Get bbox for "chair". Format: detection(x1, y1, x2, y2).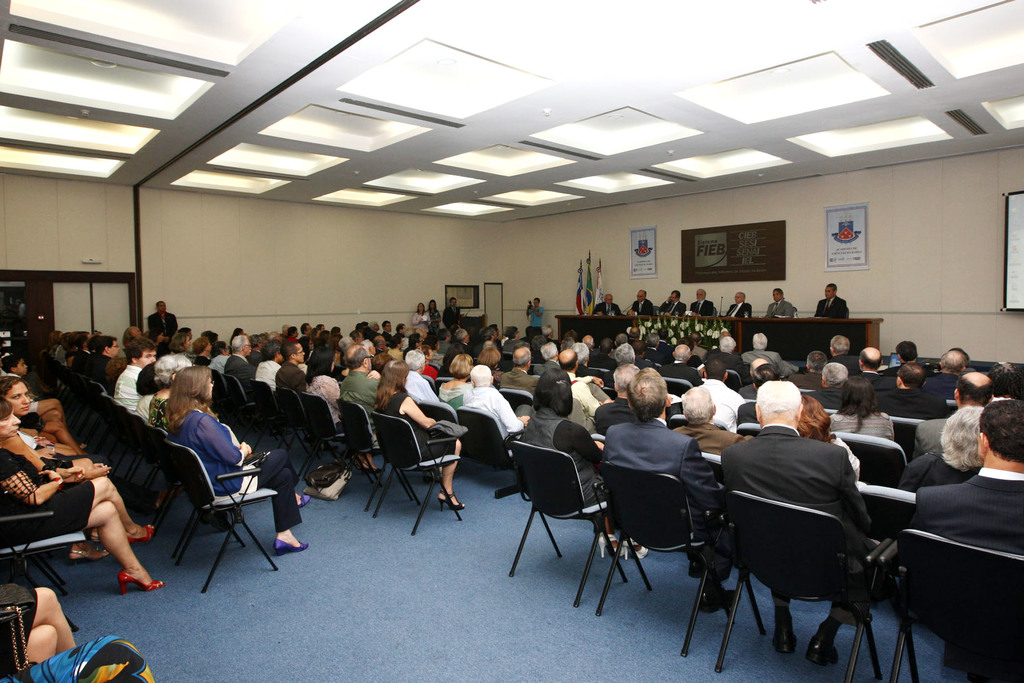
detection(101, 413, 181, 480).
